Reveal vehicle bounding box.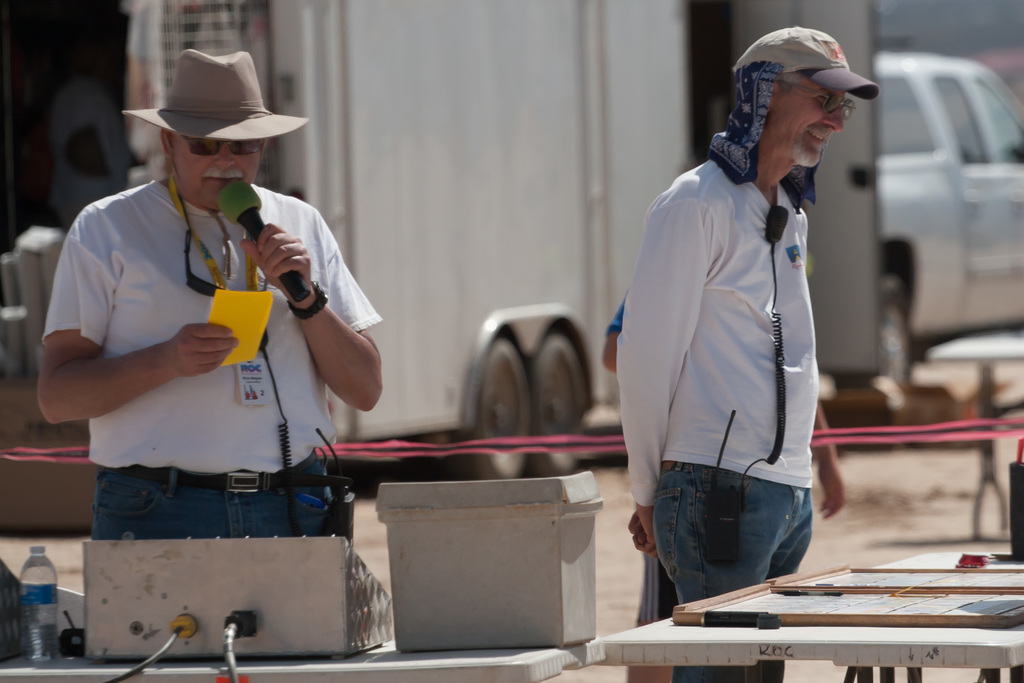
Revealed: bbox(873, 53, 1023, 385).
